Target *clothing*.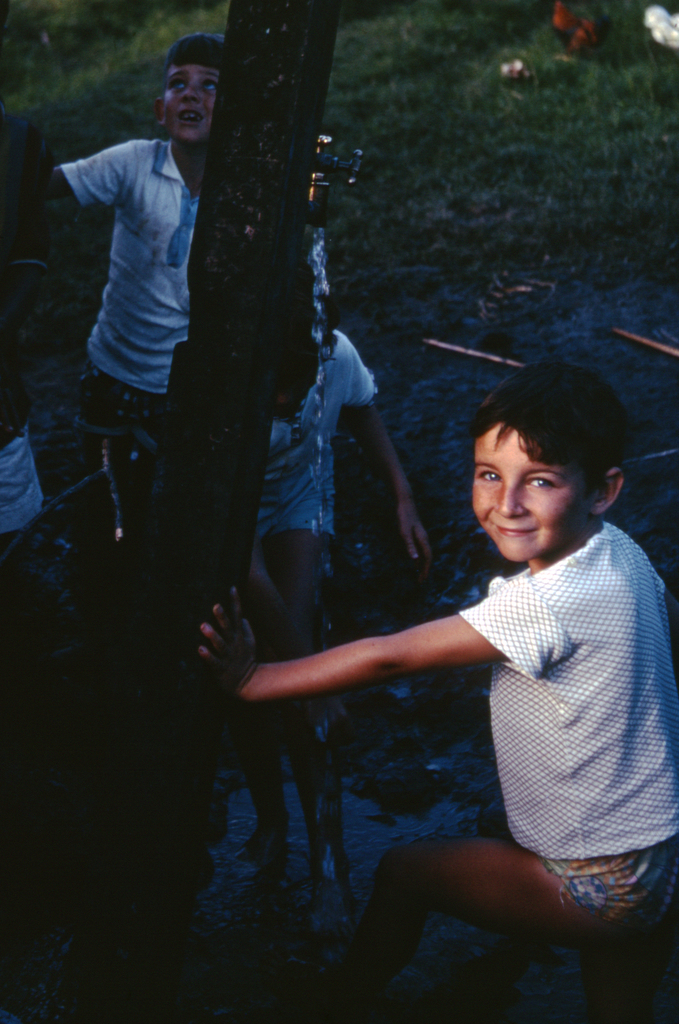
Target region: detection(0, 419, 42, 562).
